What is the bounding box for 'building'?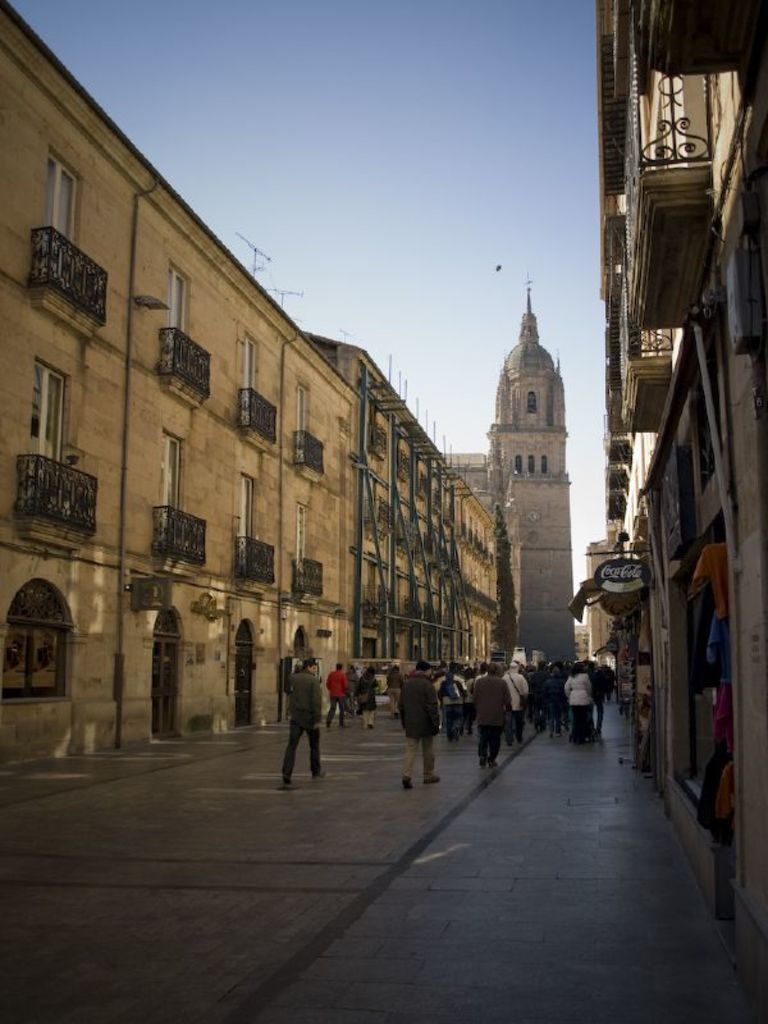
bbox=[452, 484, 497, 677].
